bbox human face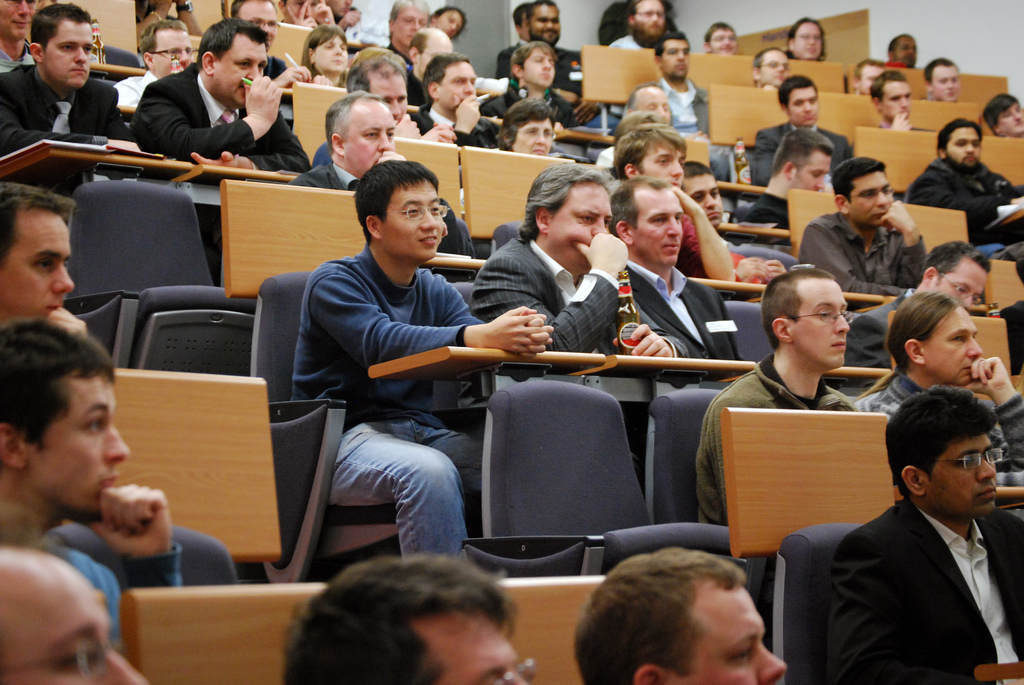
<bbox>927, 248, 989, 303</bbox>
